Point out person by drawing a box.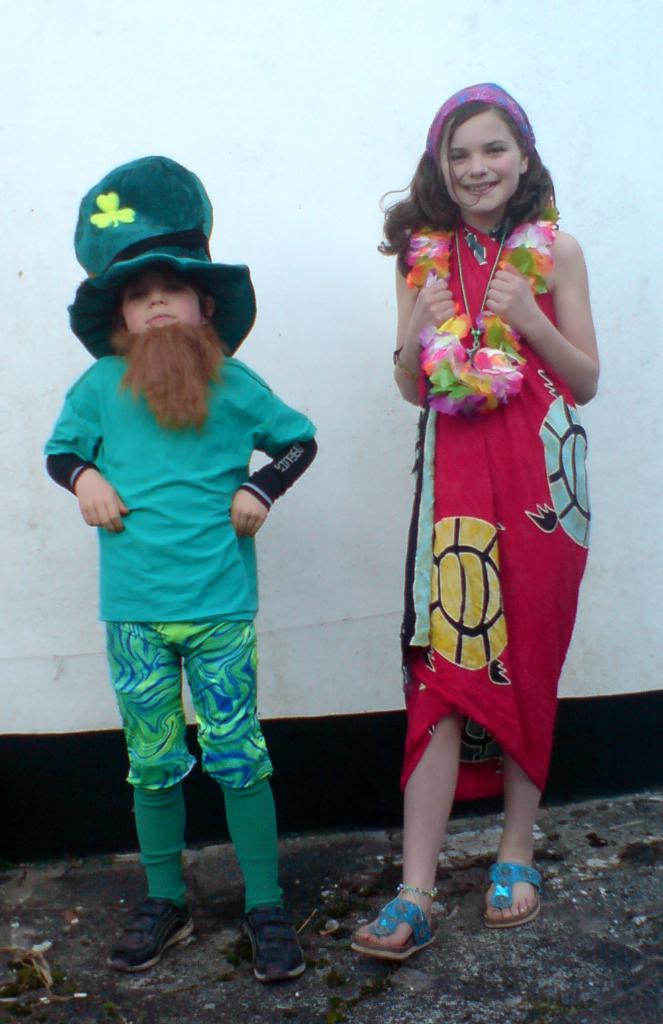
{"left": 355, "top": 76, "right": 588, "bottom": 947}.
